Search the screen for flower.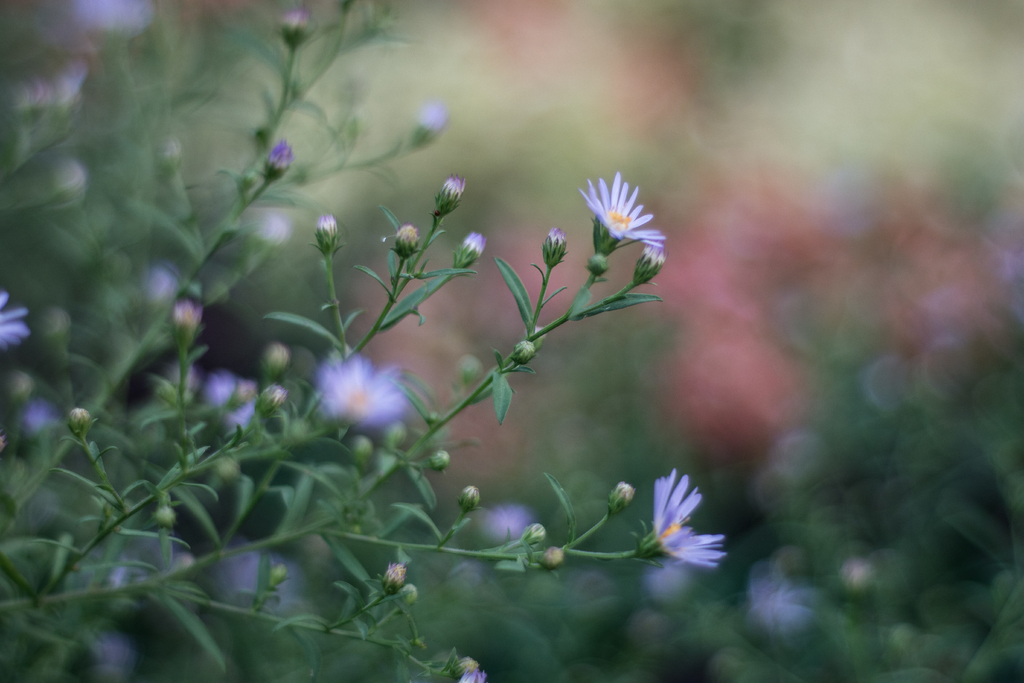
Found at crop(582, 169, 666, 256).
